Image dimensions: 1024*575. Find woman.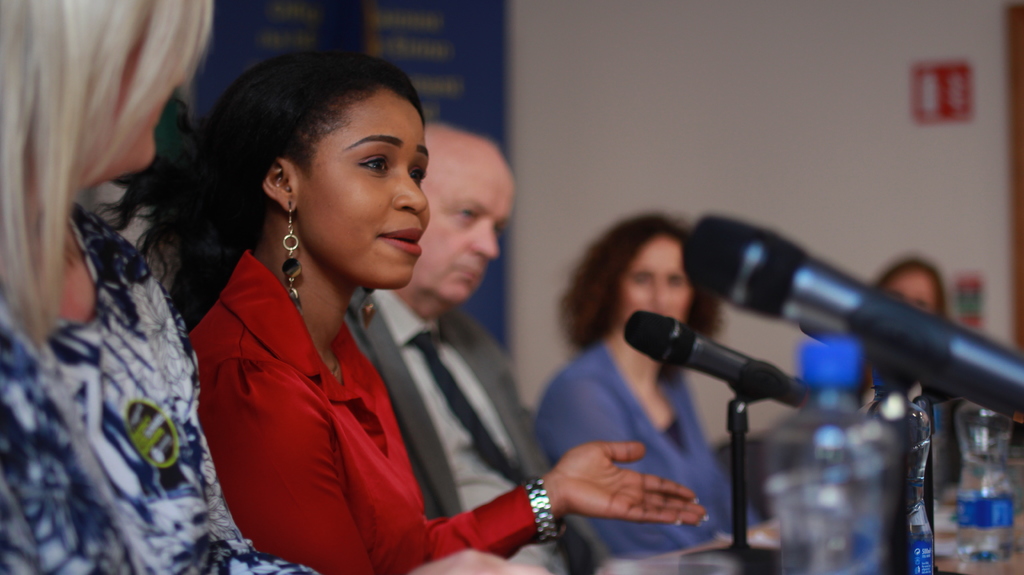
[849,250,966,403].
